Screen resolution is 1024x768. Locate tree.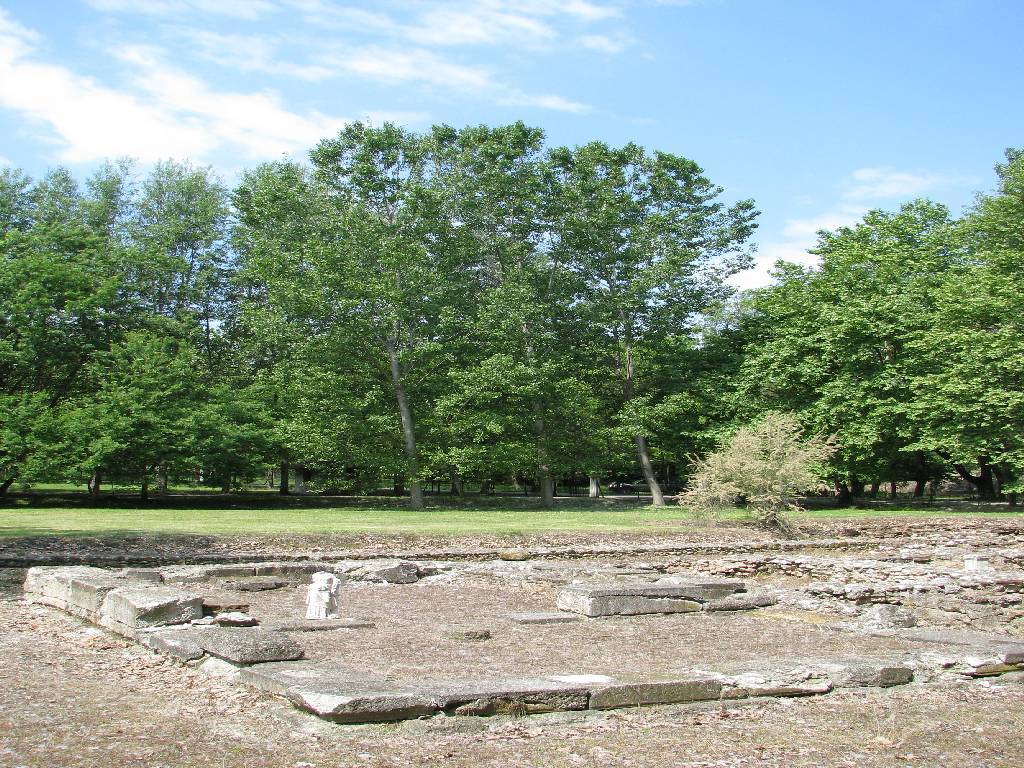
Rect(429, 124, 629, 509).
